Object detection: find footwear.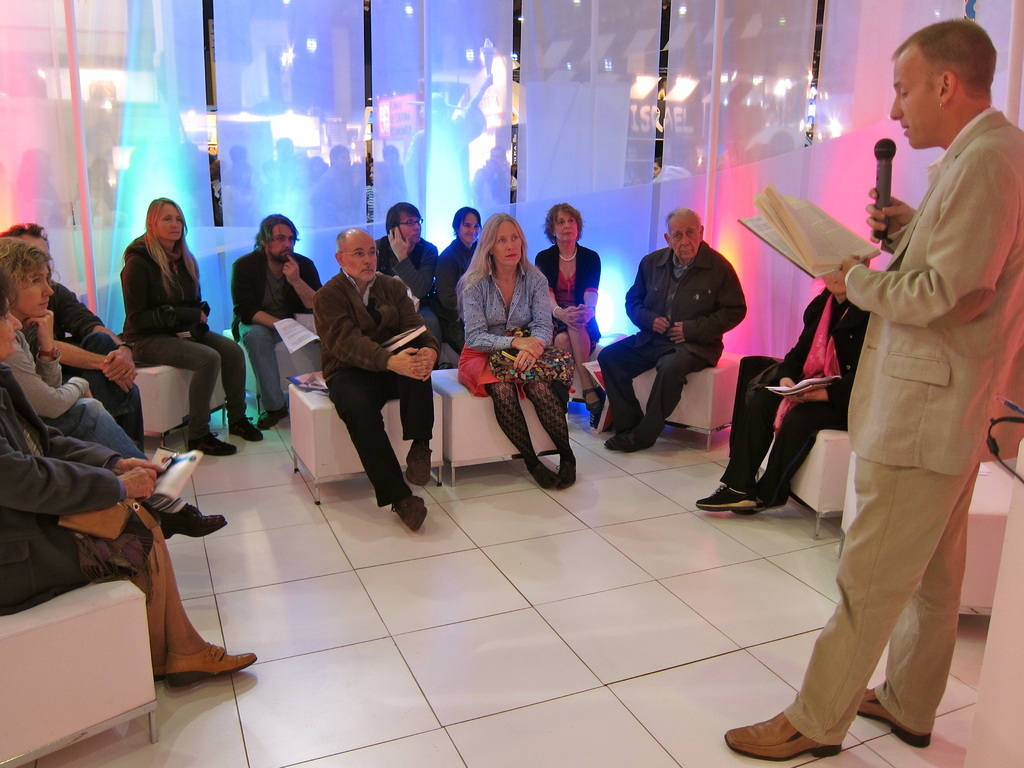
<bbox>170, 495, 234, 536</bbox>.
